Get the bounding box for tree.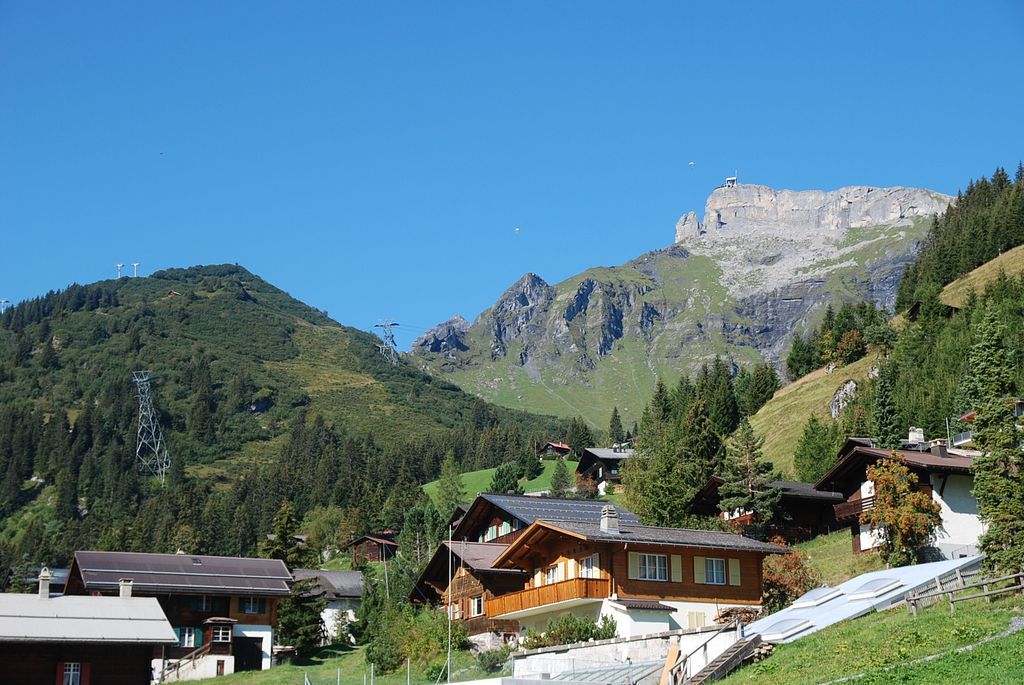
[603, 395, 619, 443].
